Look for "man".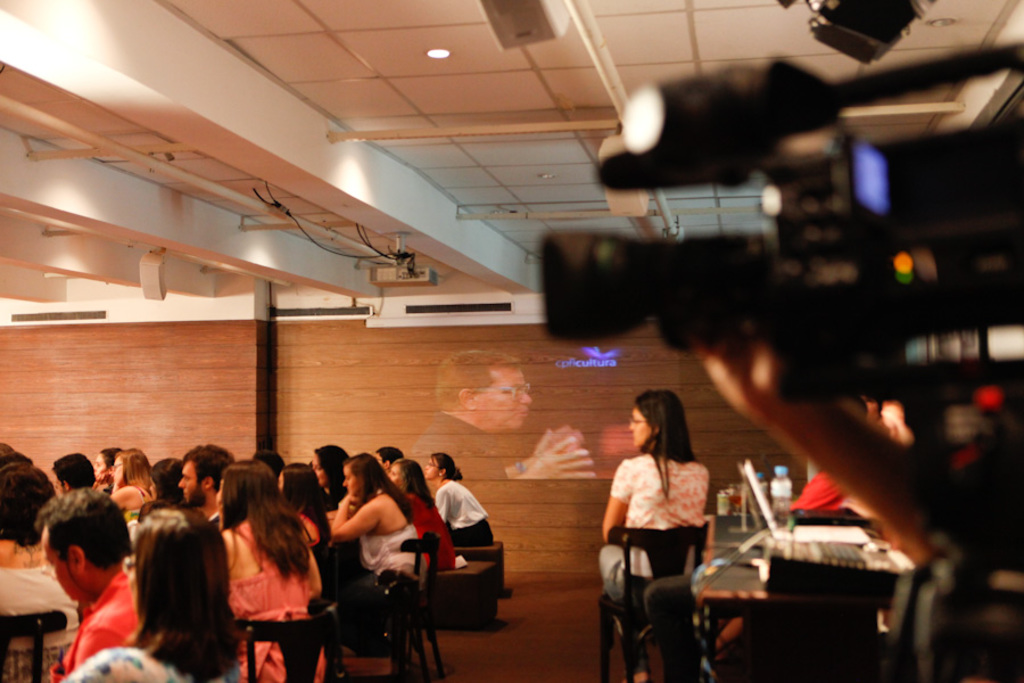
Found: [left=368, top=443, right=403, bottom=472].
